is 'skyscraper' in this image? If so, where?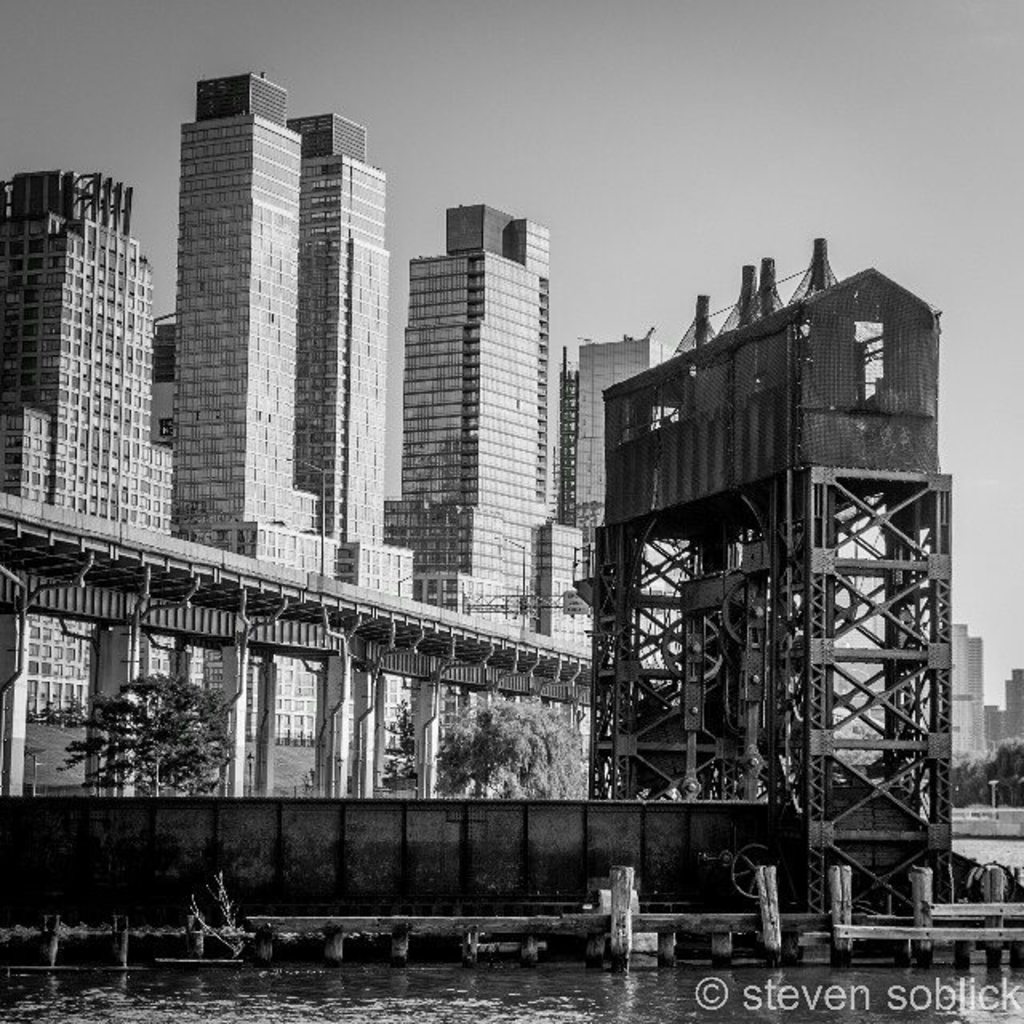
Yes, at x1=290 y1=107 x2=438 y2=763.
